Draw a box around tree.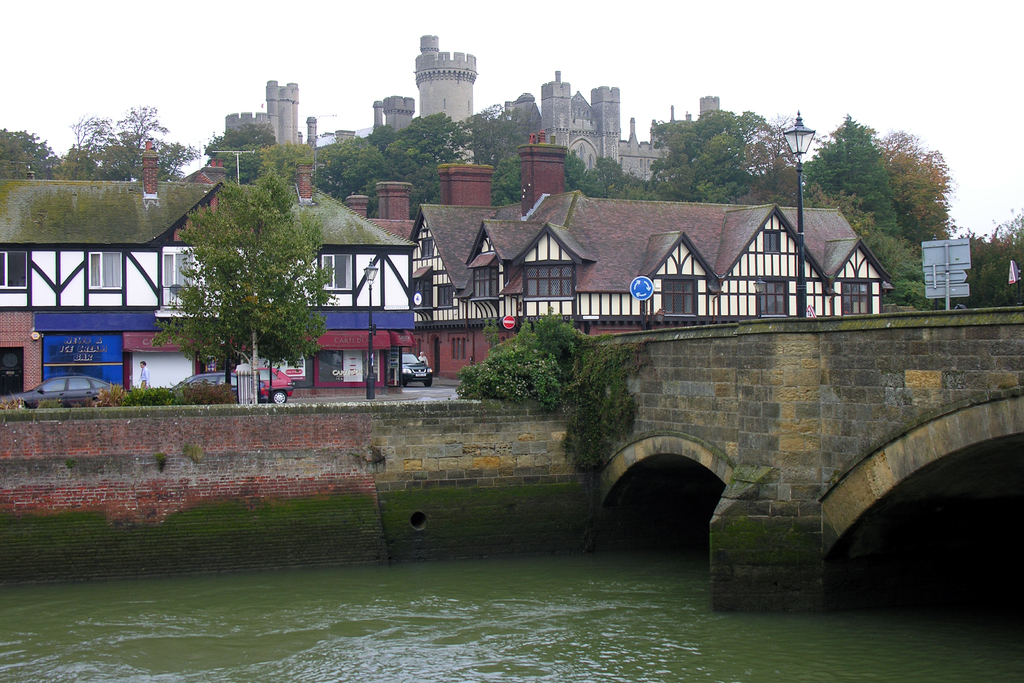
473:163:522:208.
